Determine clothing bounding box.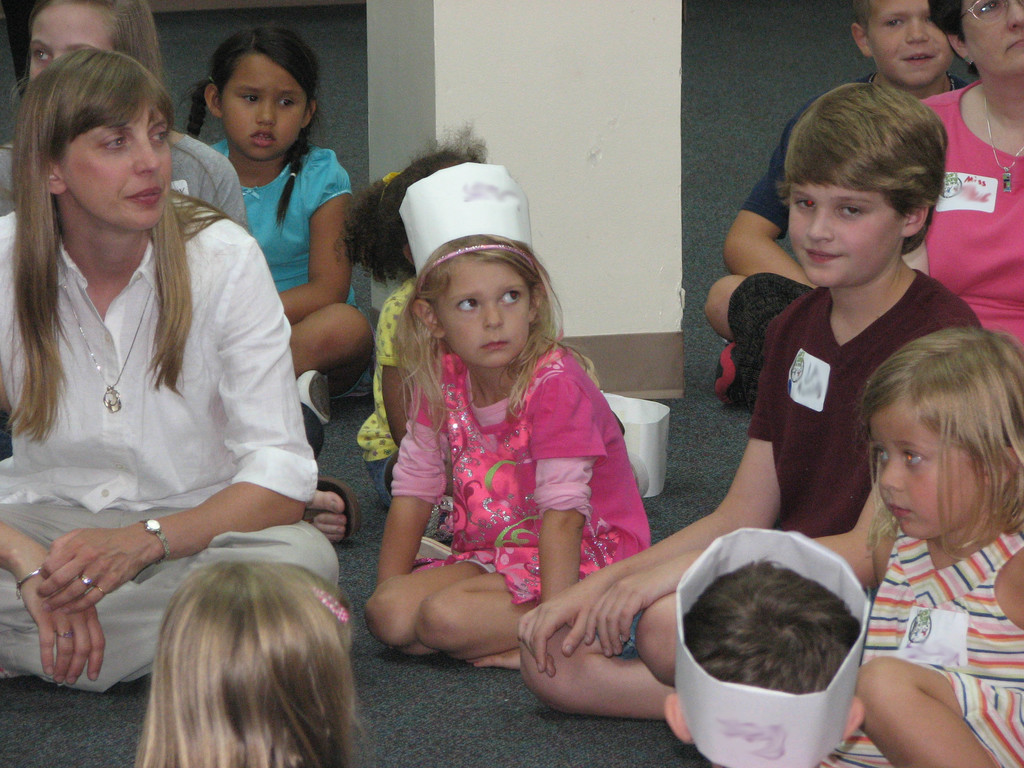
Determined: x1=354, y1=277, x2=421, y2=511.
